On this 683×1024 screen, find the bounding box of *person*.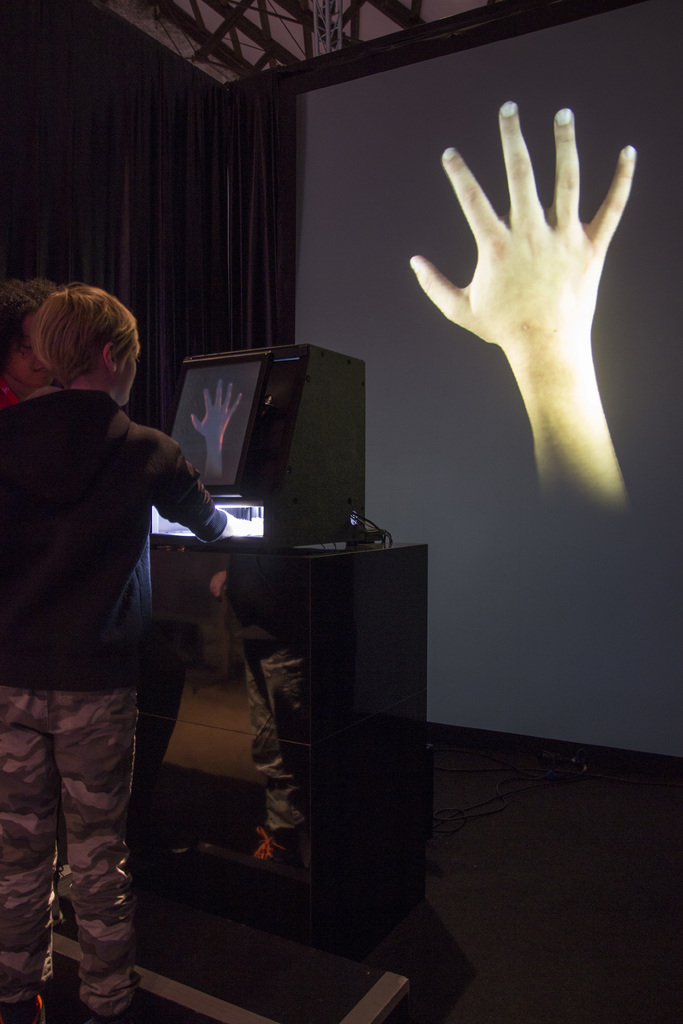
Bounding box: bbox(4, 266, 222, 988).
